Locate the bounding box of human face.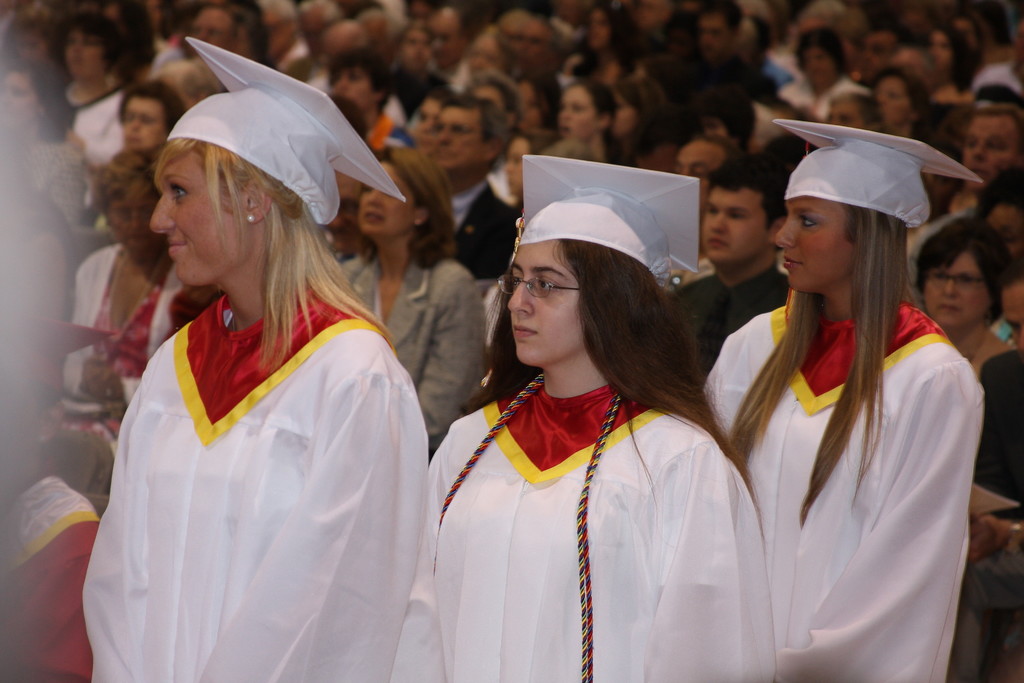
Bounding box: select_region(189, 9, 229, 47).
